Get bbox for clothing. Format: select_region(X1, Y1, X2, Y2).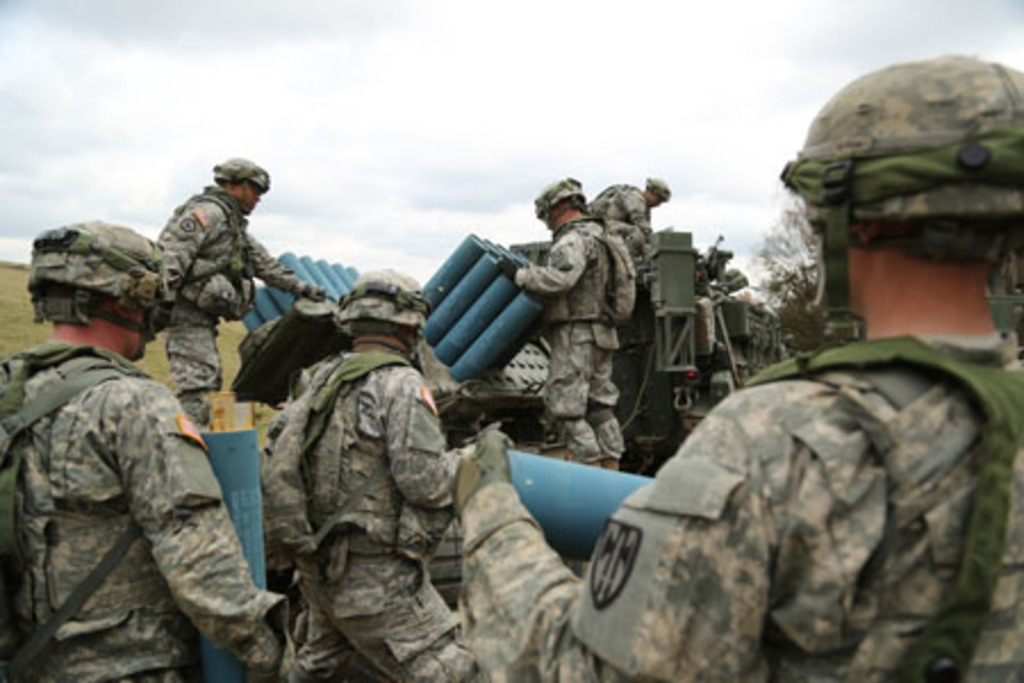
select_region(248, 342, 487, 681).
